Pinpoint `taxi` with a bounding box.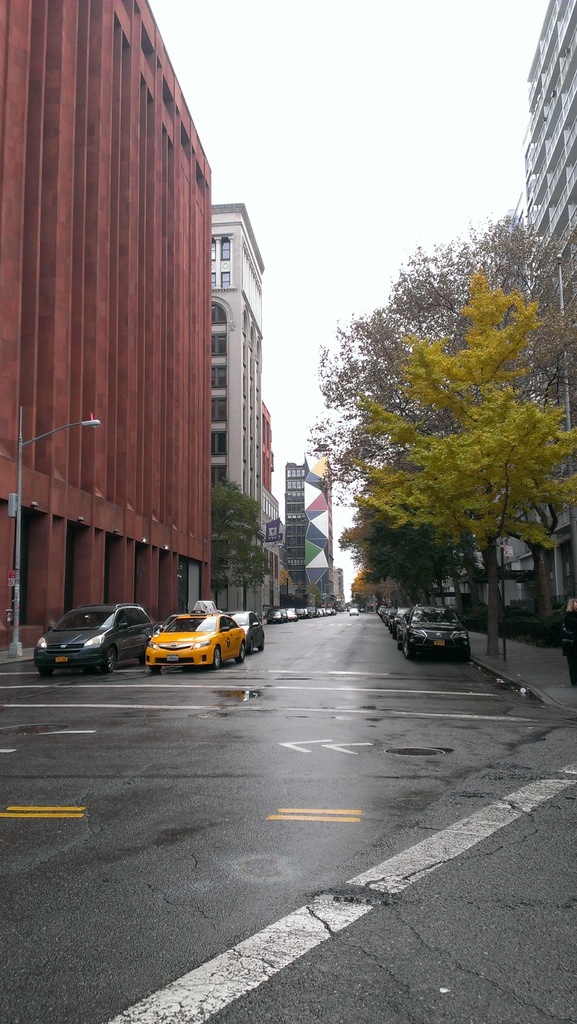
<box>147,603,250,673</box>.
